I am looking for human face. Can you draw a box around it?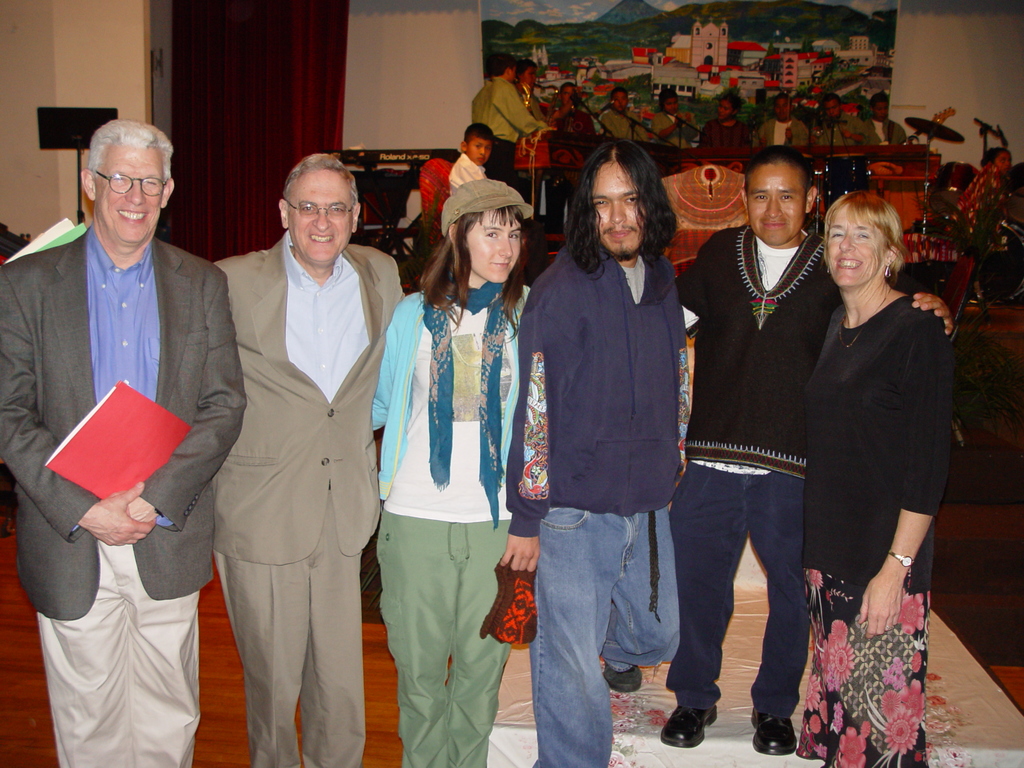
Sure, the bounding box is (665, 97, 678, 115).
